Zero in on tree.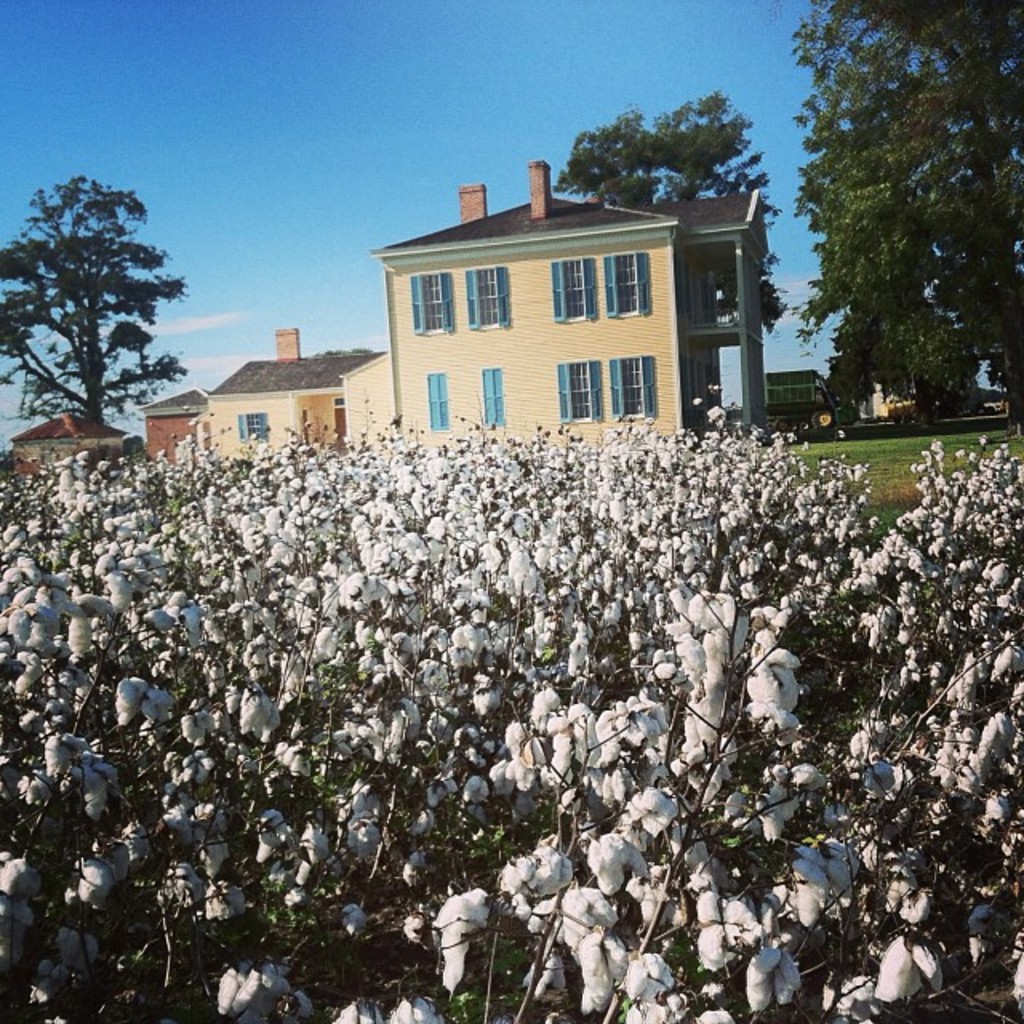
Zeroed in: Rect(0, 173, 190, 418).
